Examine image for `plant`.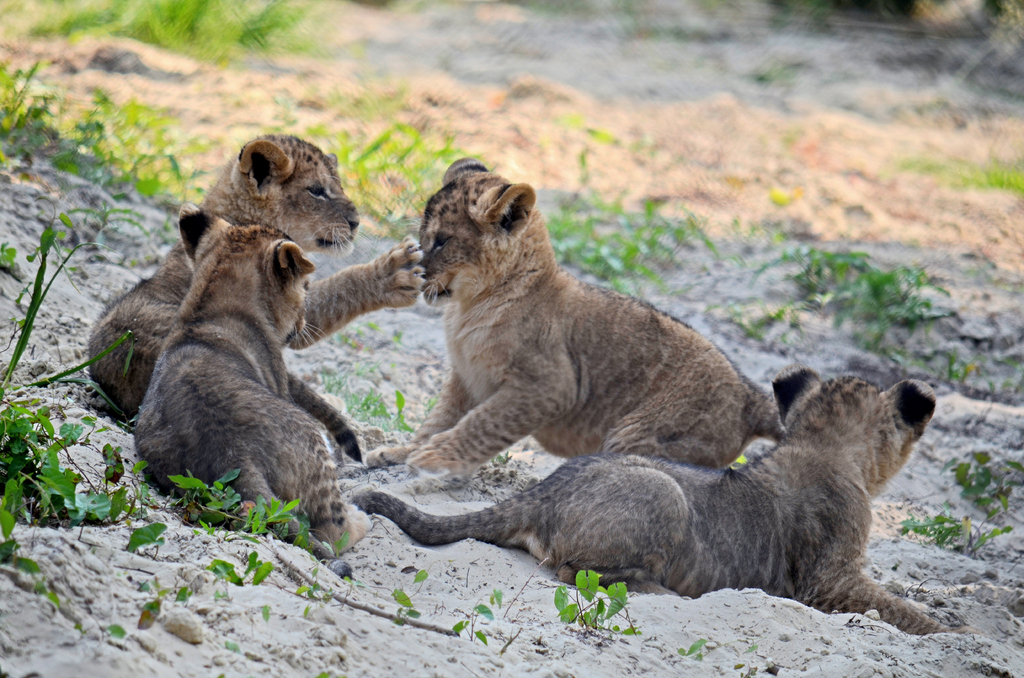
Examination result: region(674, 643, 708, 663).
